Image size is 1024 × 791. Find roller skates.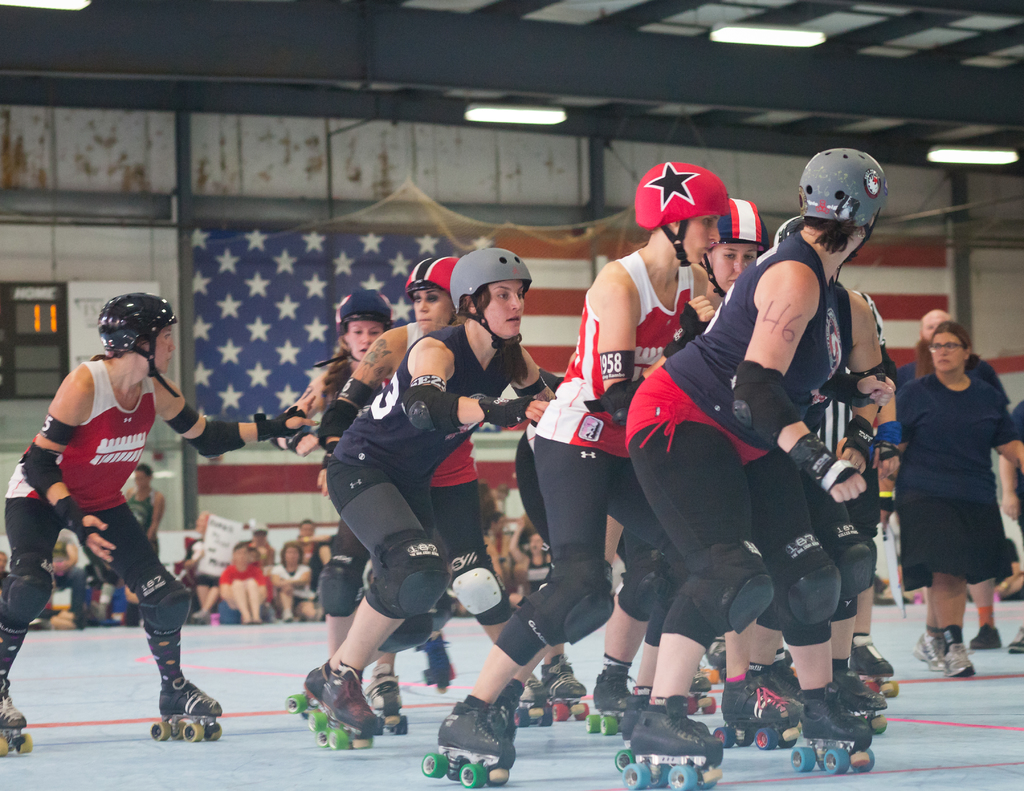
locate(424, 702, 519, 787).
